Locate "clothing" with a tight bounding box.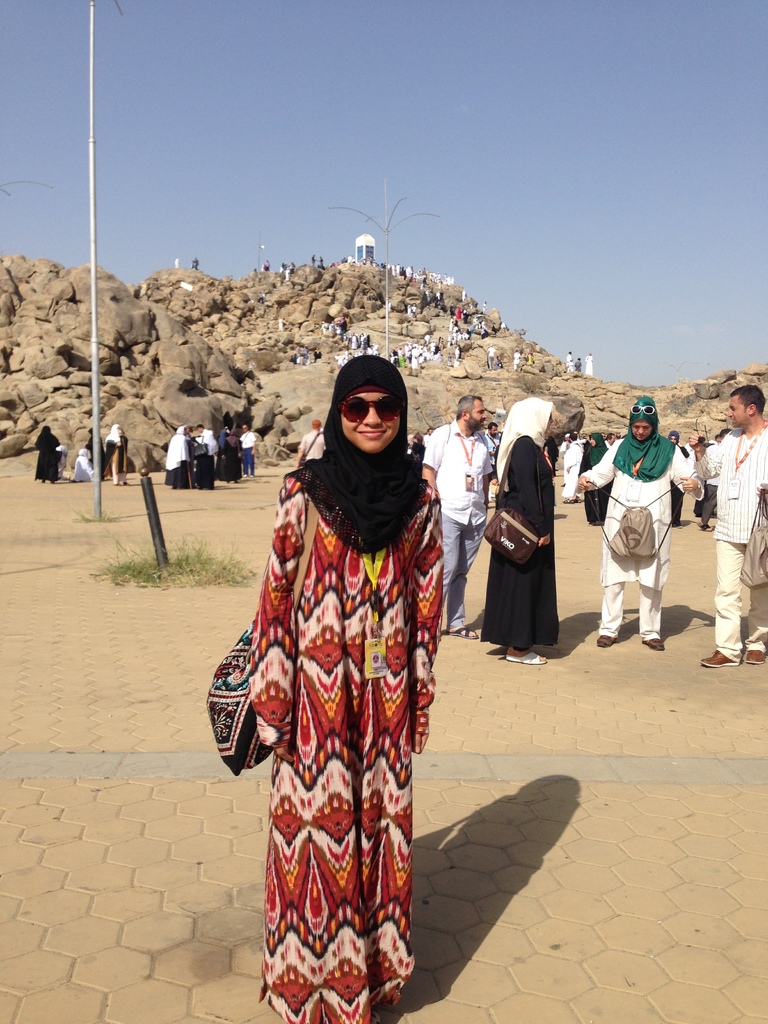
{"x1": 72, "y1": 451, "x2": 95, "y2": 483}.
